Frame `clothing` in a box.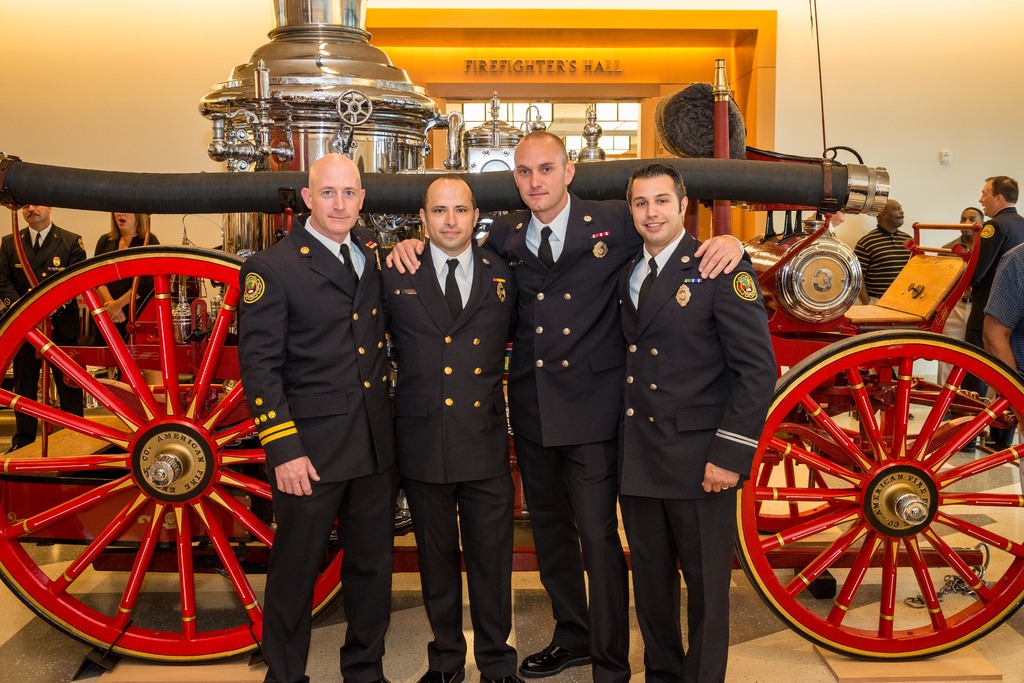
left=934, top=234, right=975, bottom=386.
